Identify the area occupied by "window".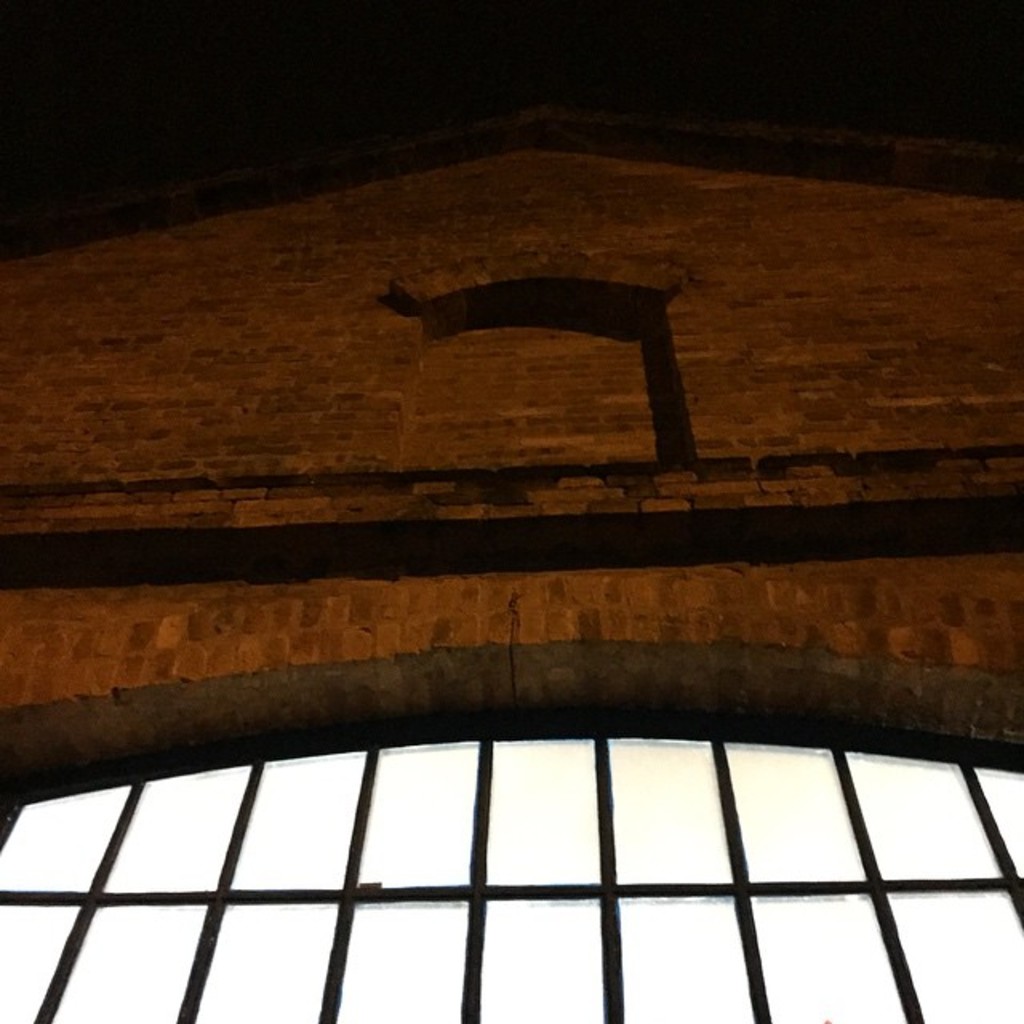
Area: l=22, t=669, r=1023, b=973.
